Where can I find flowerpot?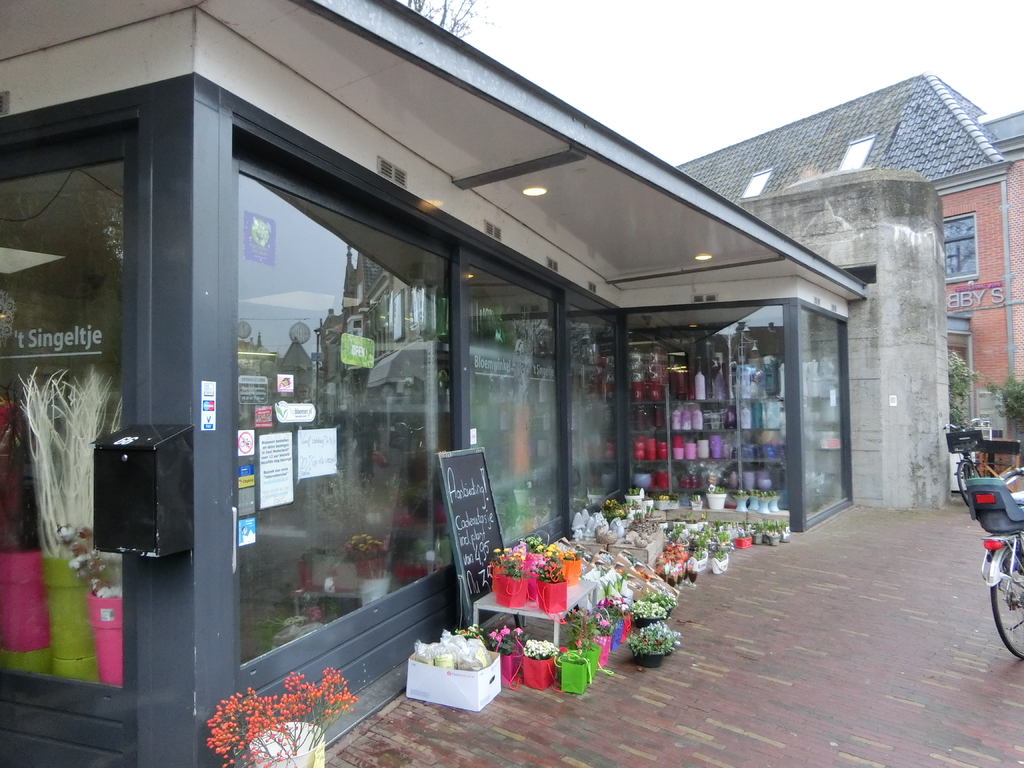
You can find it at [242,717,326,767].
